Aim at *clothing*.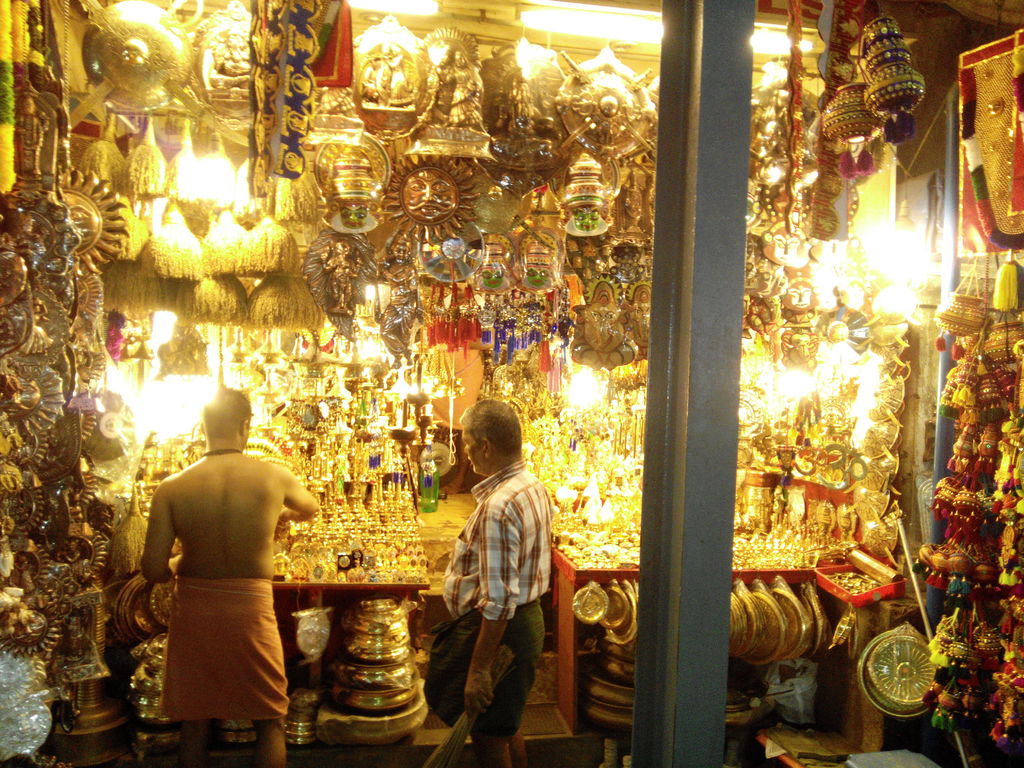
Aimed at bbox(419, 452, 552, 742).
